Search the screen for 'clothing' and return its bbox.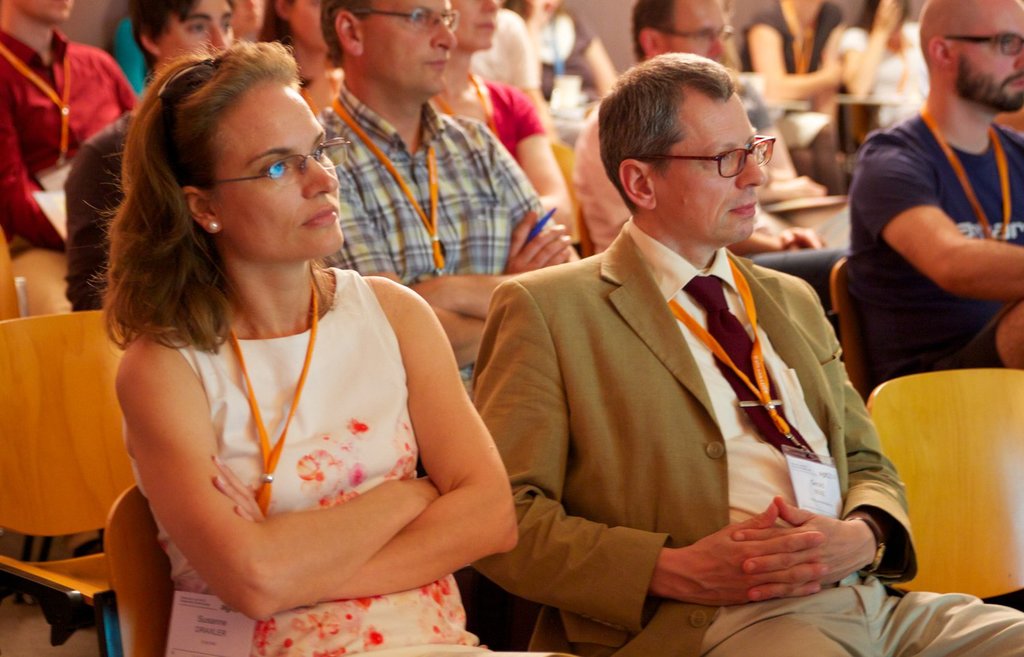
Found: 317:84:569:385.
